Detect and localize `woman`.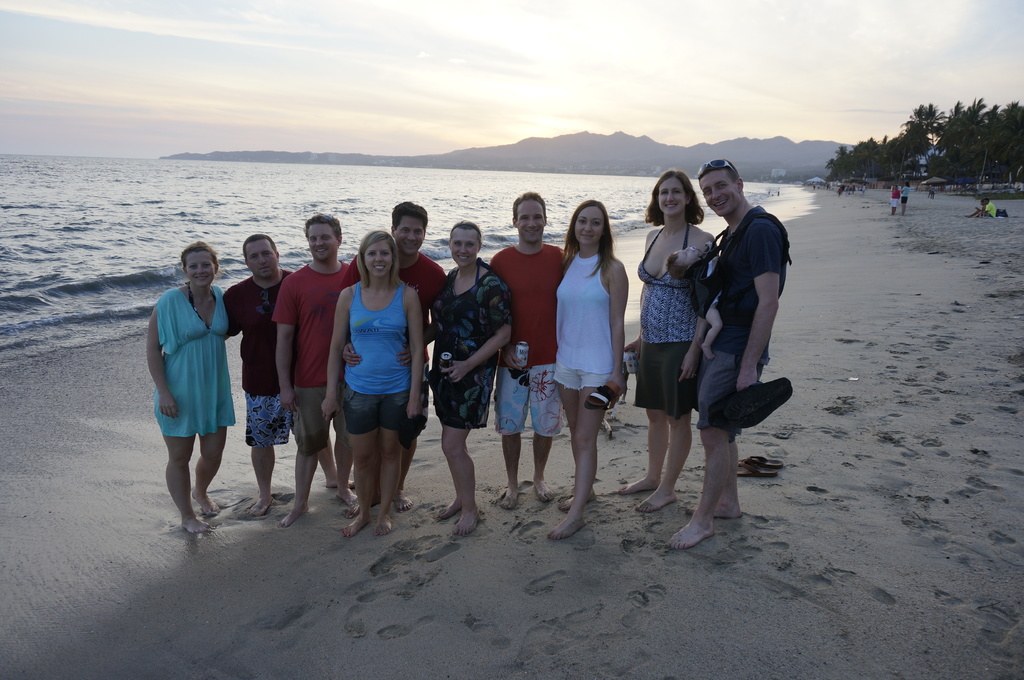
Localized at x1=311 y1=226 x2=432 y2=539.
